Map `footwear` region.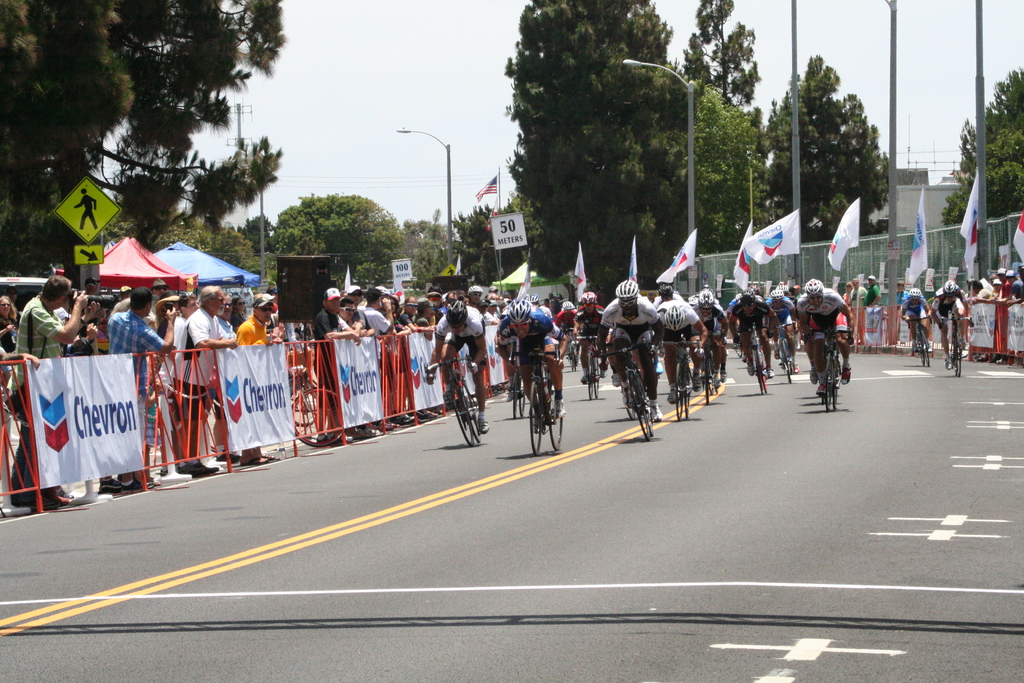
Mapped to left=766, top=367, right=772, bottom=378.
